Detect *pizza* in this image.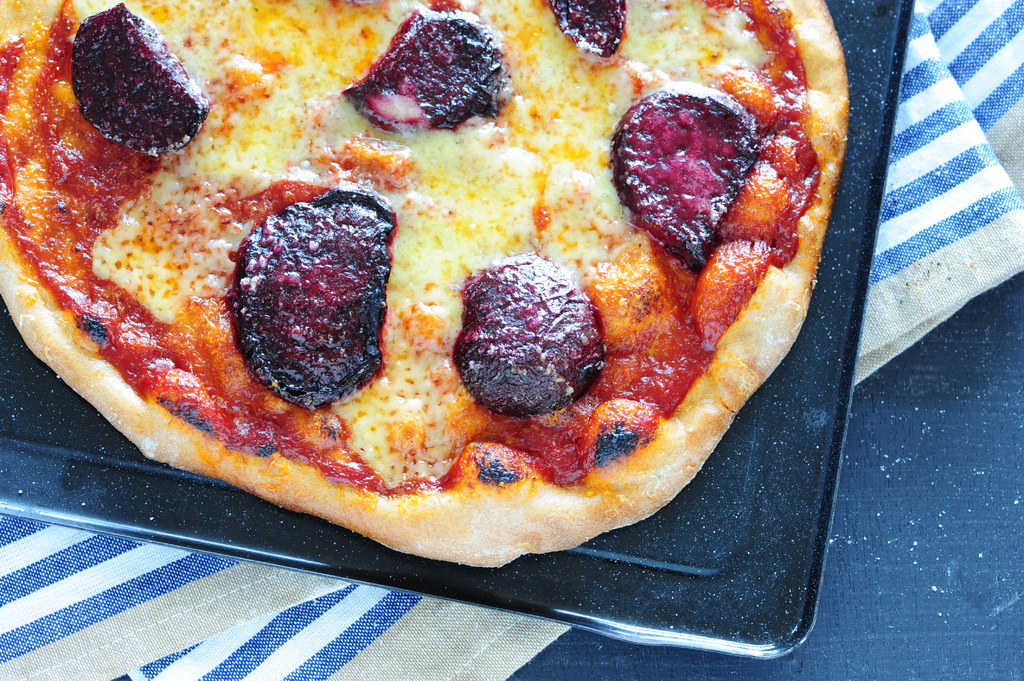
Detection: region(0, 0, 849, 564).
